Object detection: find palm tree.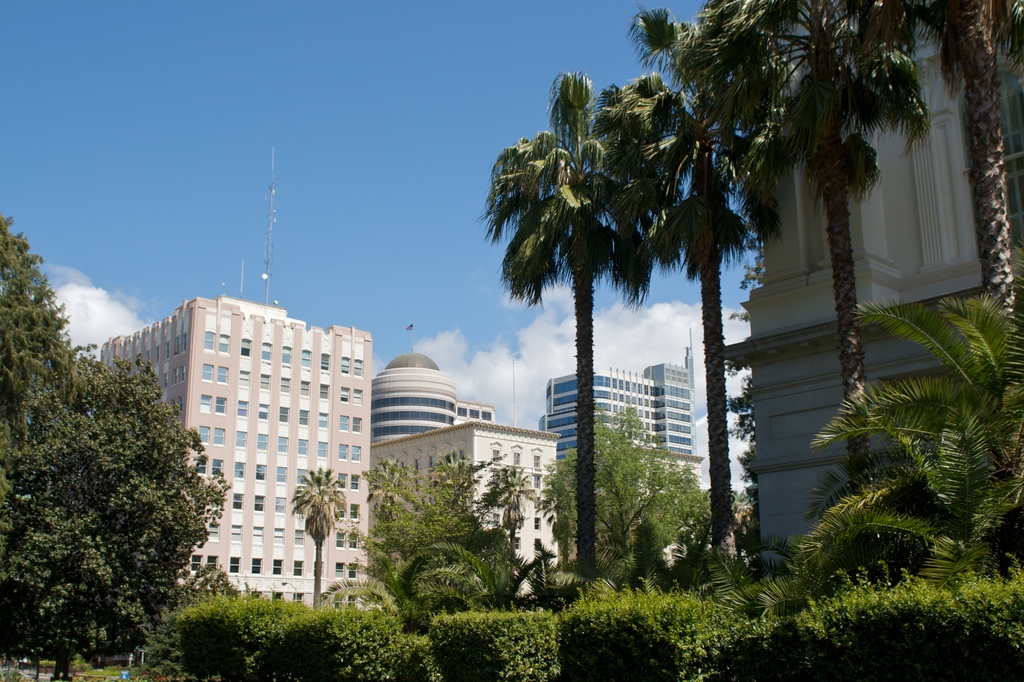
{"left": 696, "top": 5, "right": 886, "bottom": 525}.
